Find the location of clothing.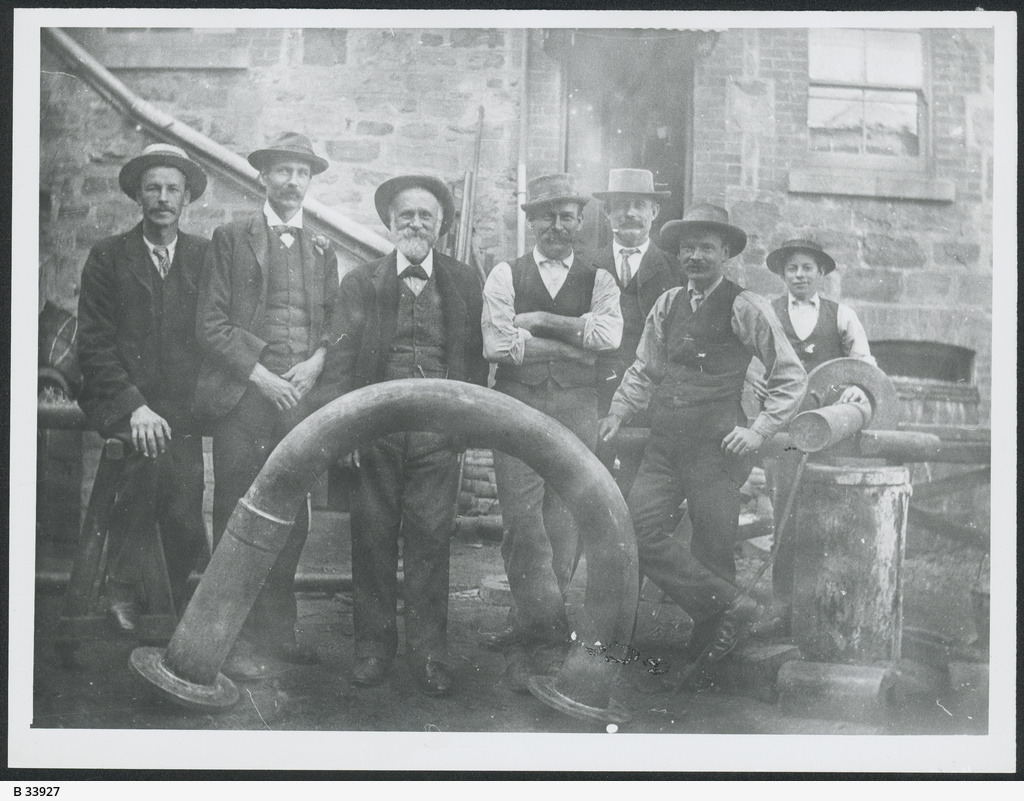
Location: crop(193, 191, 335, 635).
